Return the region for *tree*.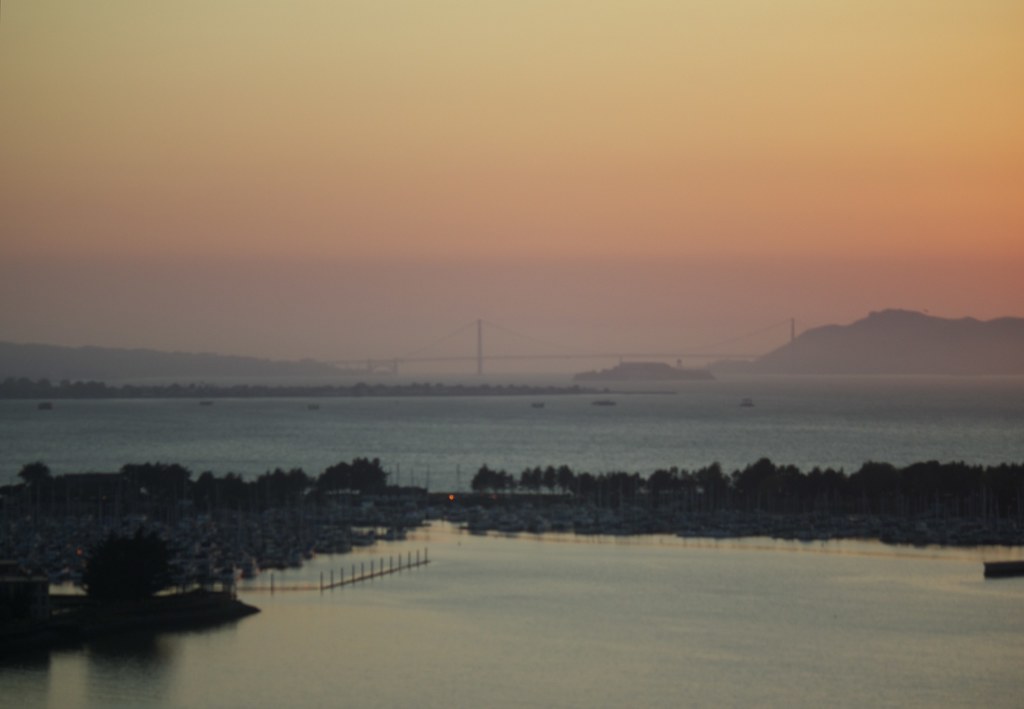
[588, 467, 655, 518].
